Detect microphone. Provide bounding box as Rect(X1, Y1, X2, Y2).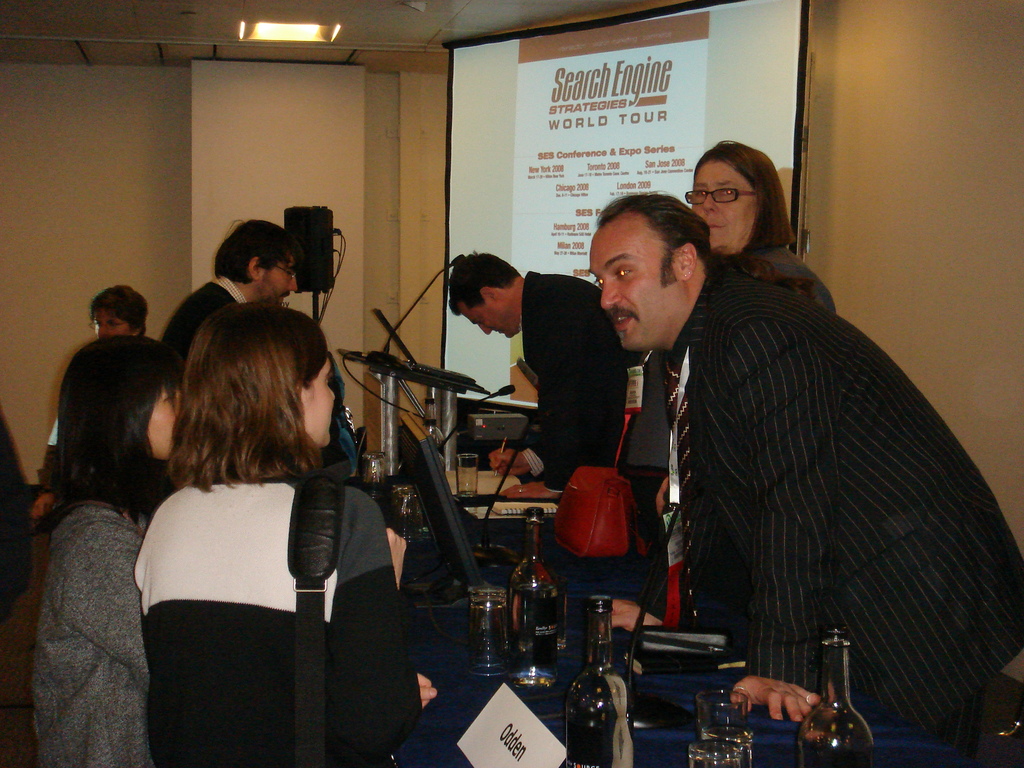
Rect(643, 470, 715, 665).
